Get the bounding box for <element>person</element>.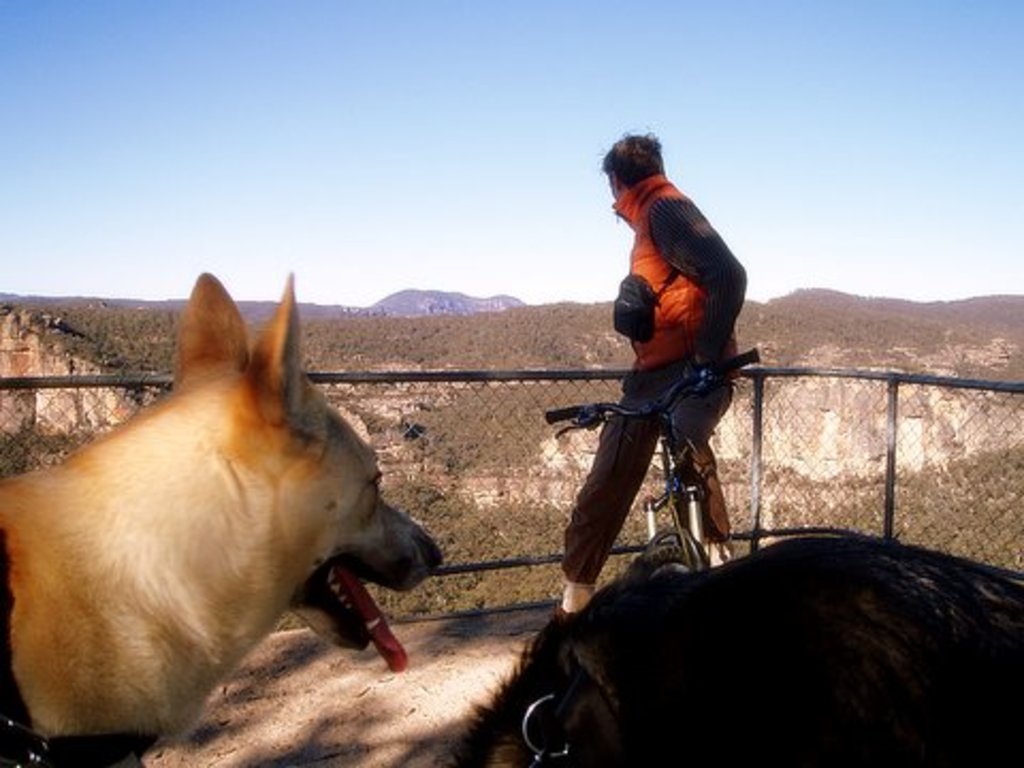
[550, 132, 751, 621].
